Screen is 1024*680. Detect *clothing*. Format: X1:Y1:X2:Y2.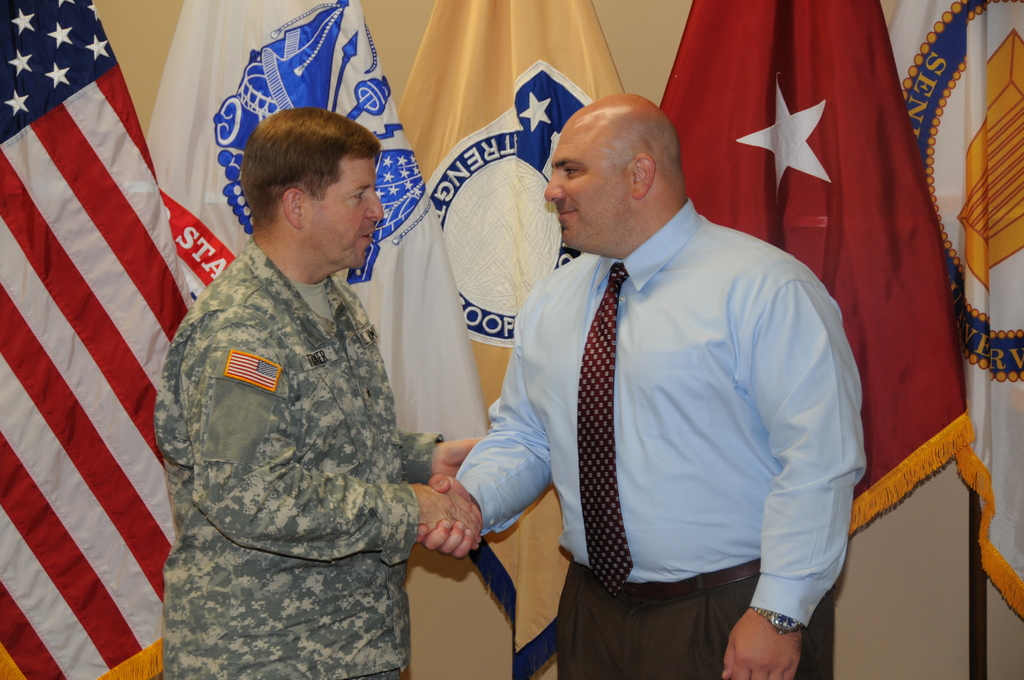
463:176:879:658.
